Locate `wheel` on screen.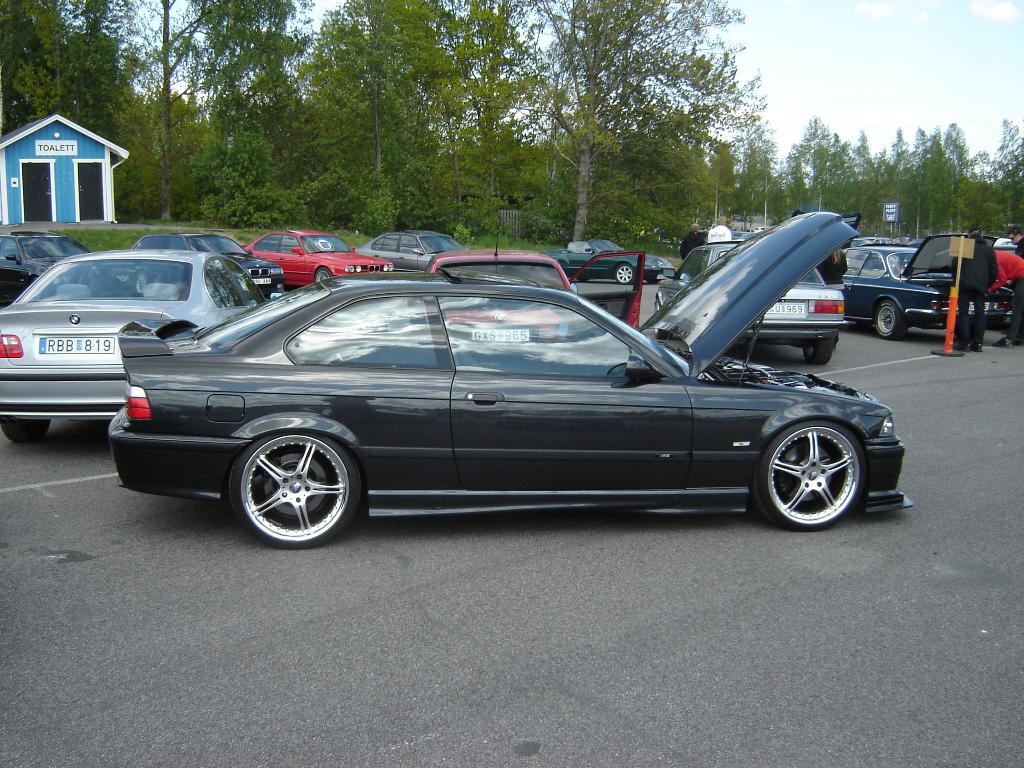
On screen at <bbox>314, 268, 329, 284</bbox>.
